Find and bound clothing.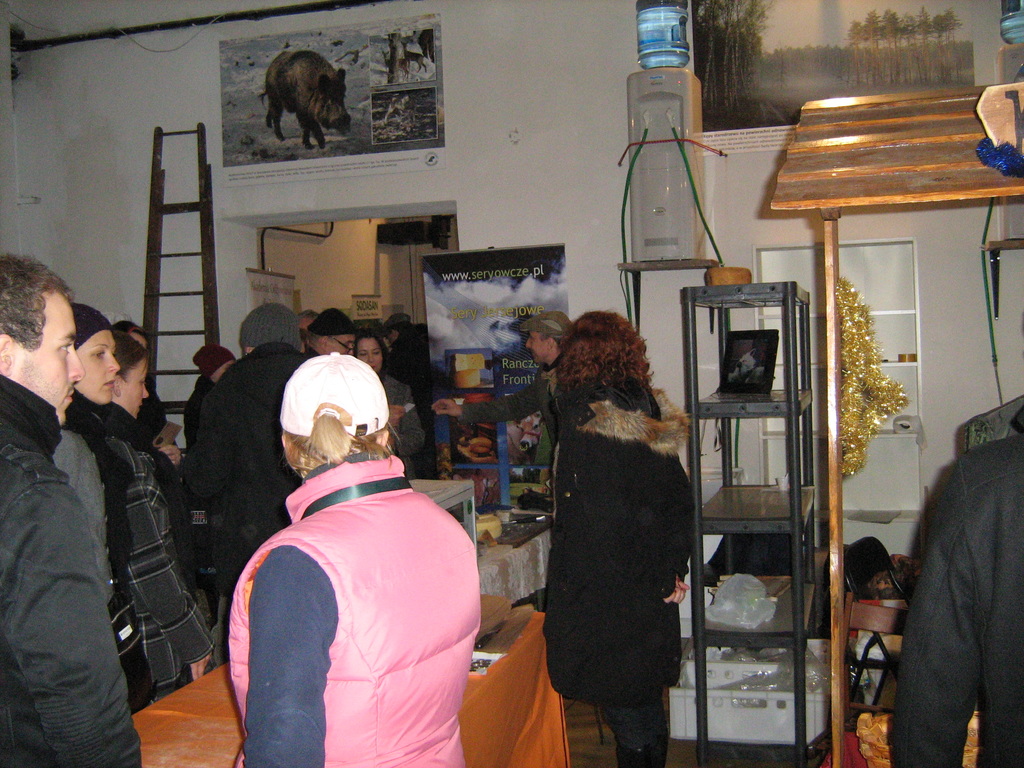
Bound: (left=545, top=371, right=690, bottom=767).
